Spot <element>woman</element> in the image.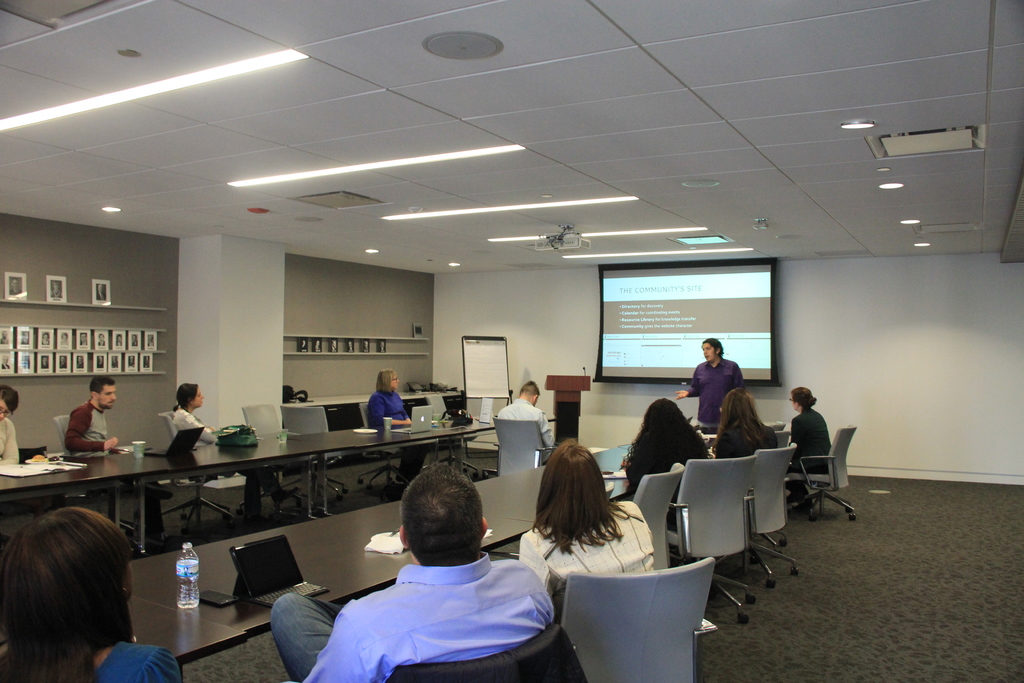
<element>woman</element> found at crop(712, 388, 781, 461).
